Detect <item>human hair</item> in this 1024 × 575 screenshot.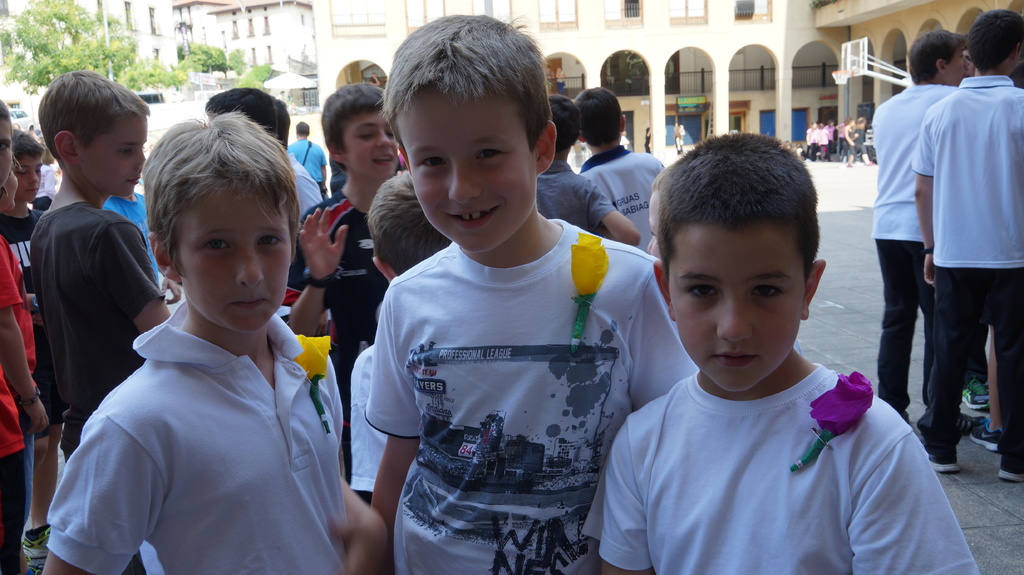
Detection: <bbox>204, 84, 290, 147</bbox>.
